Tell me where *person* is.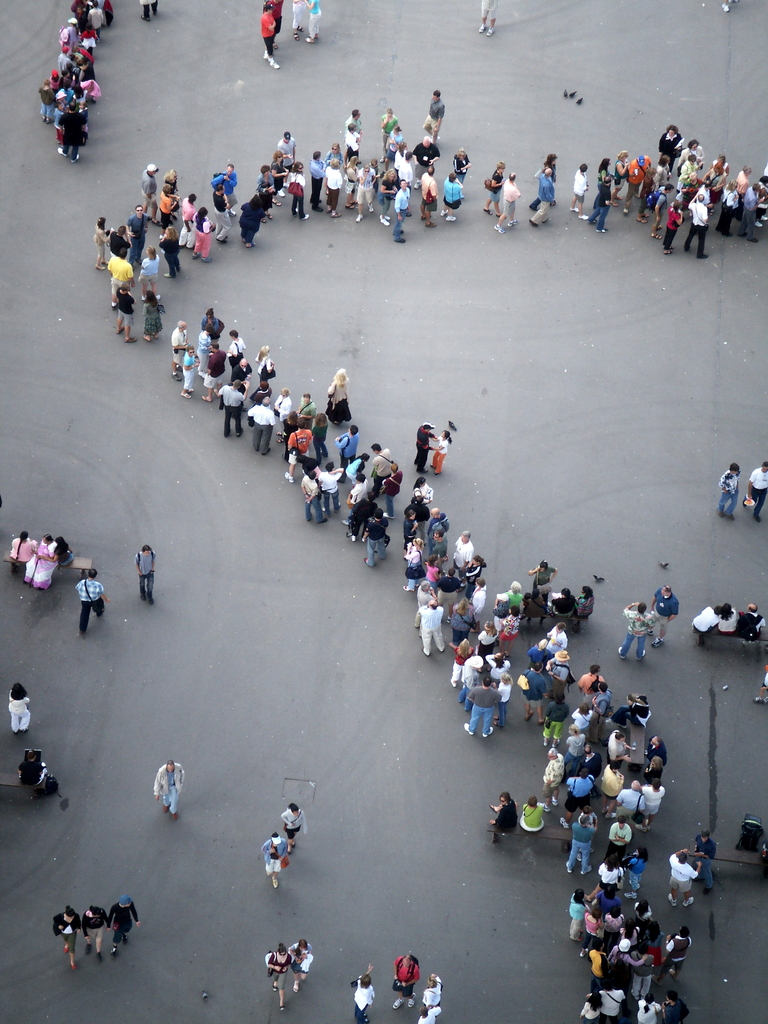
*person* is at rect(10, 531, 38, 579).
